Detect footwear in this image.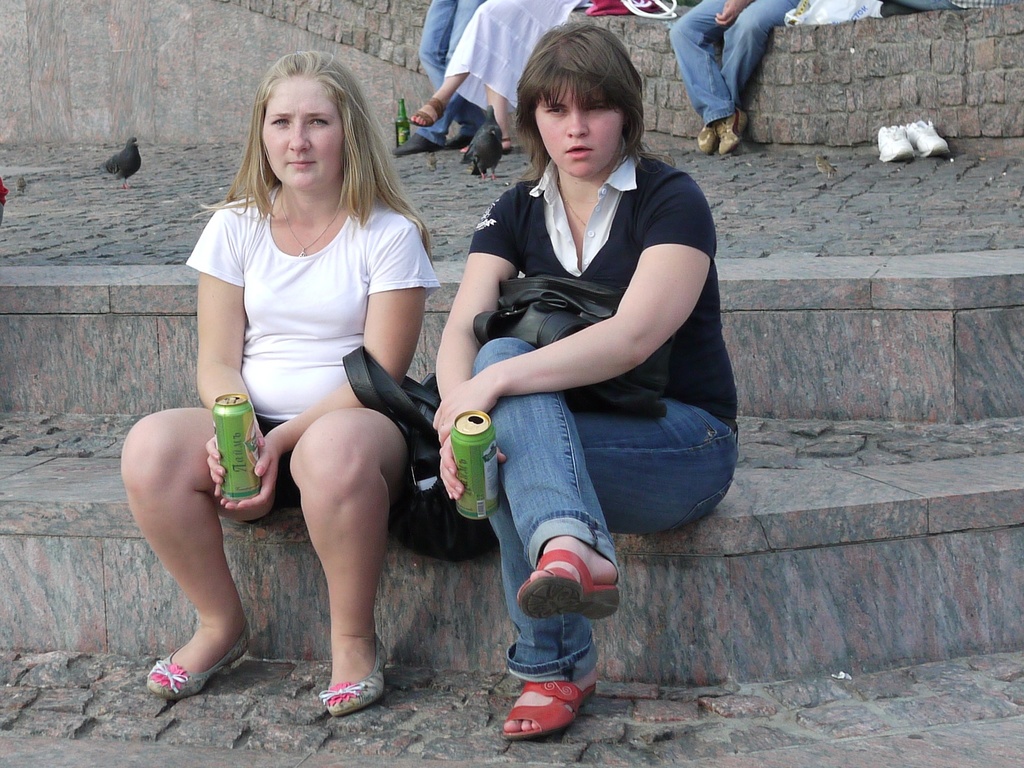
Detection: left=500, top=679, right=598, bottom=739.
